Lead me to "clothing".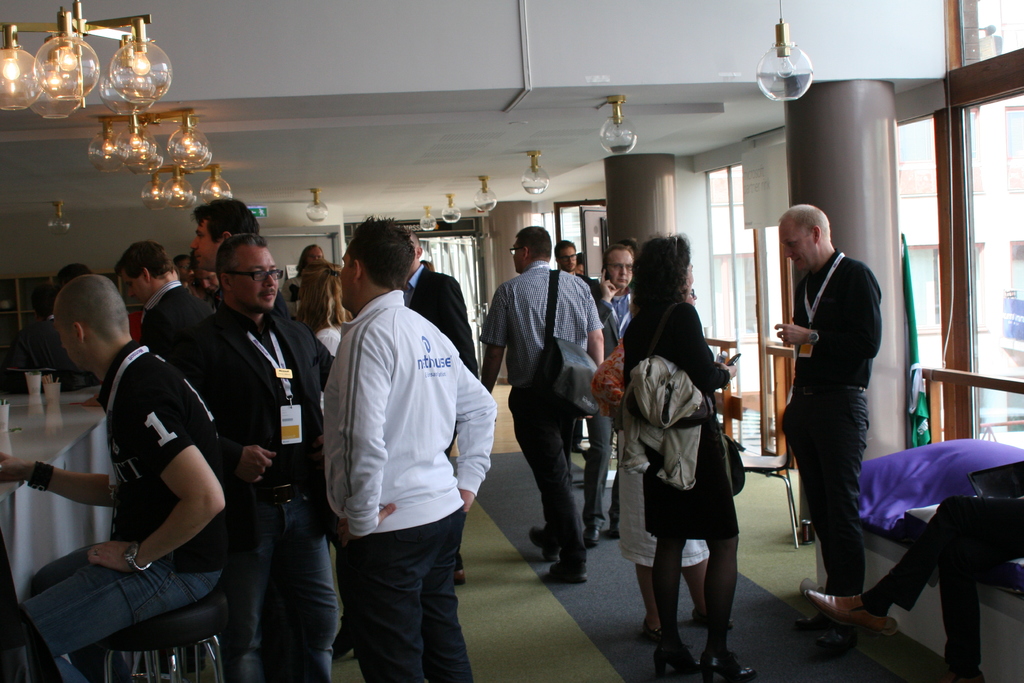
Lead to region(579, 281, 635, 531).
